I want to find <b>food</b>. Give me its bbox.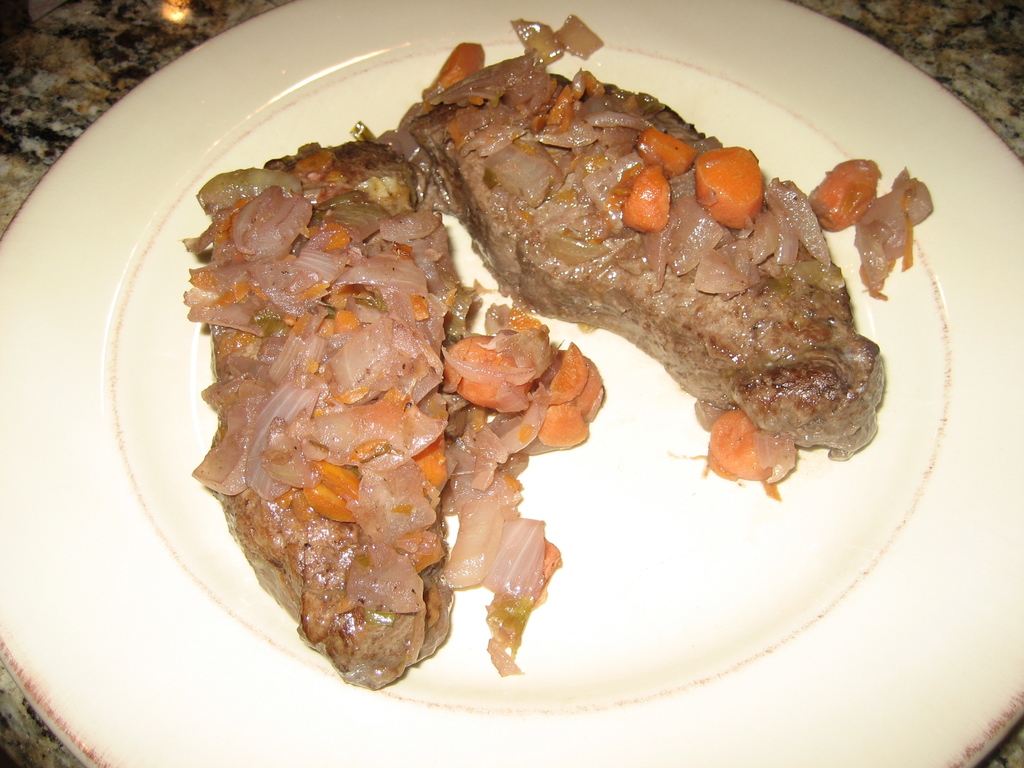
select_region(224, 47, 867, 636).
